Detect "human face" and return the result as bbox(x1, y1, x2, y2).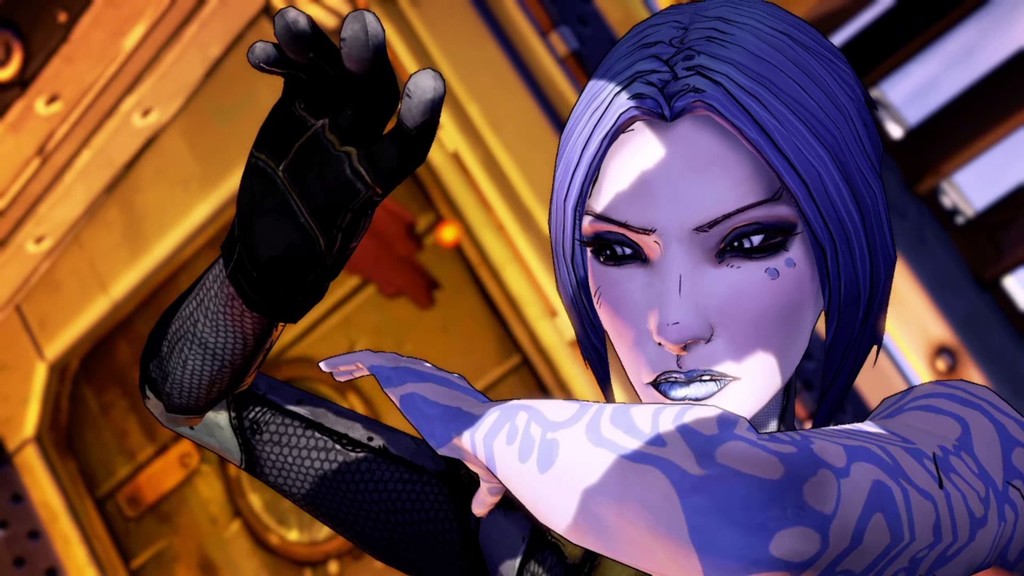
bbox(577, 115, 819, 419).
